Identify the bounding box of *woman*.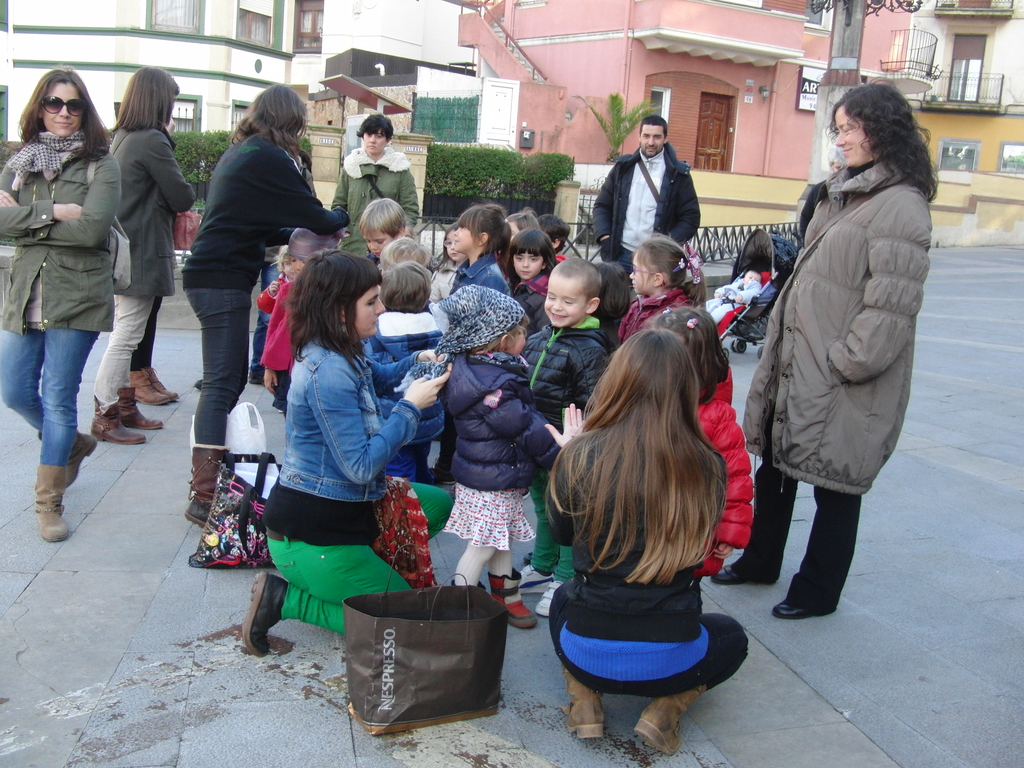
bbox=(102, 61, 196, 445).
